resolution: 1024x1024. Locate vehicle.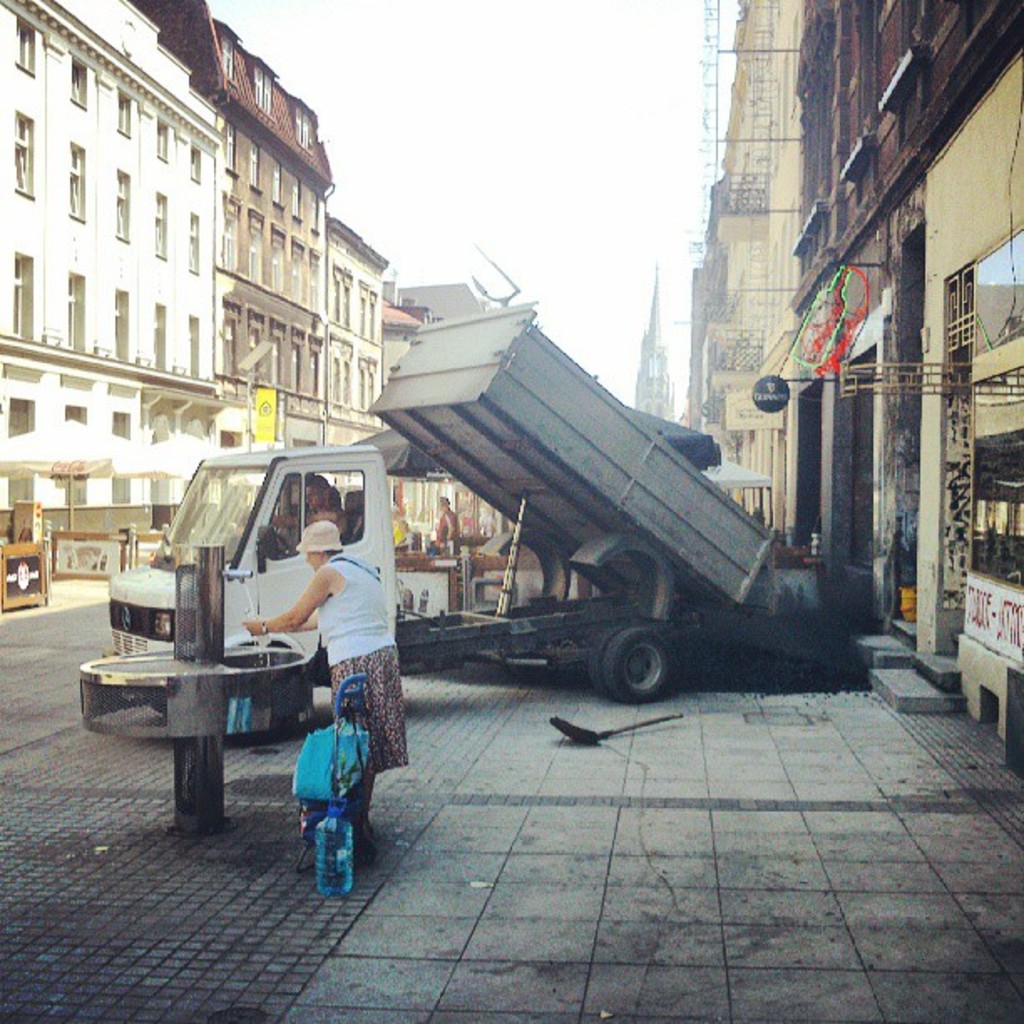
Rect(104, 303, 781, 713).
